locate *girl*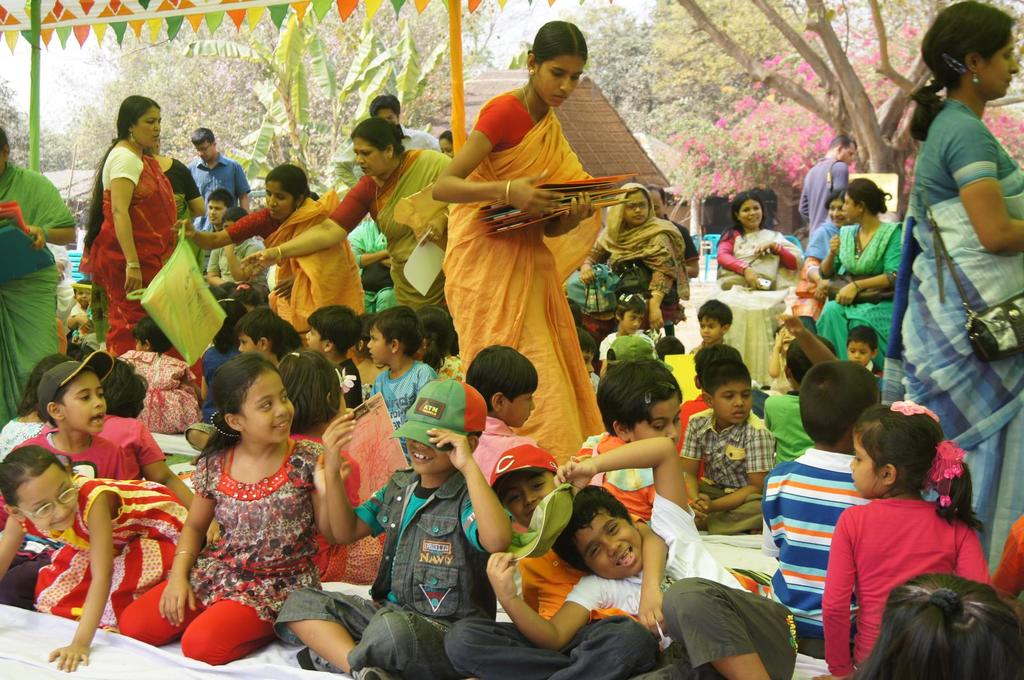
(x1=435, y1=23, x2=588, y2=463)
